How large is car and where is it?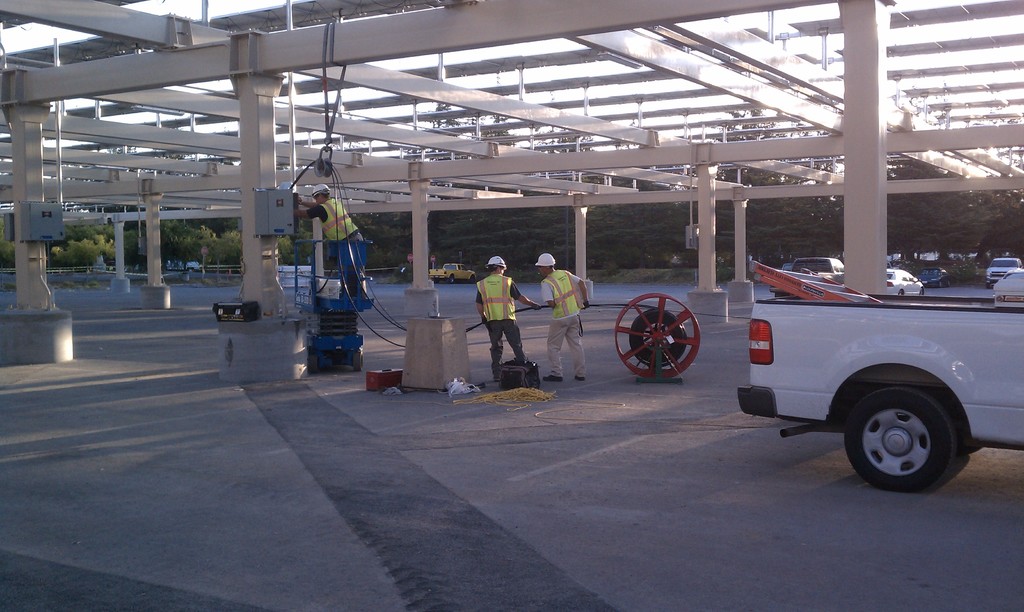
Bounding box: (left=792, top=257, right=845, bottom=285).
